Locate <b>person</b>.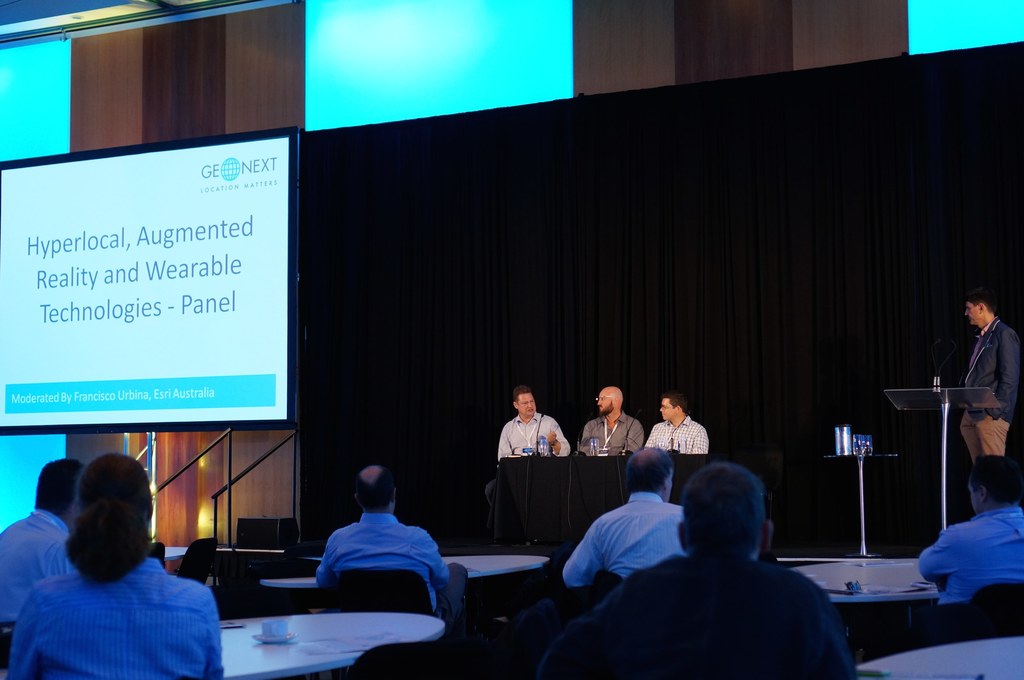
Bounding box: (949, 297, 1016, 481).
